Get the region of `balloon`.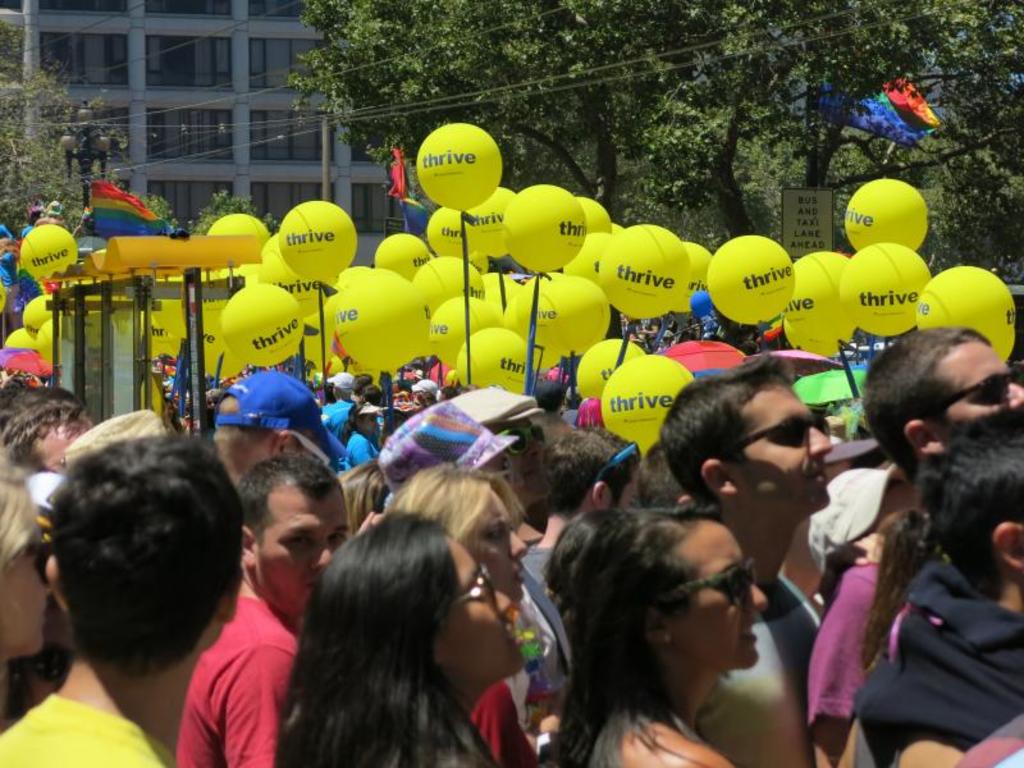
bbox=[783, 250, 858, 344].
